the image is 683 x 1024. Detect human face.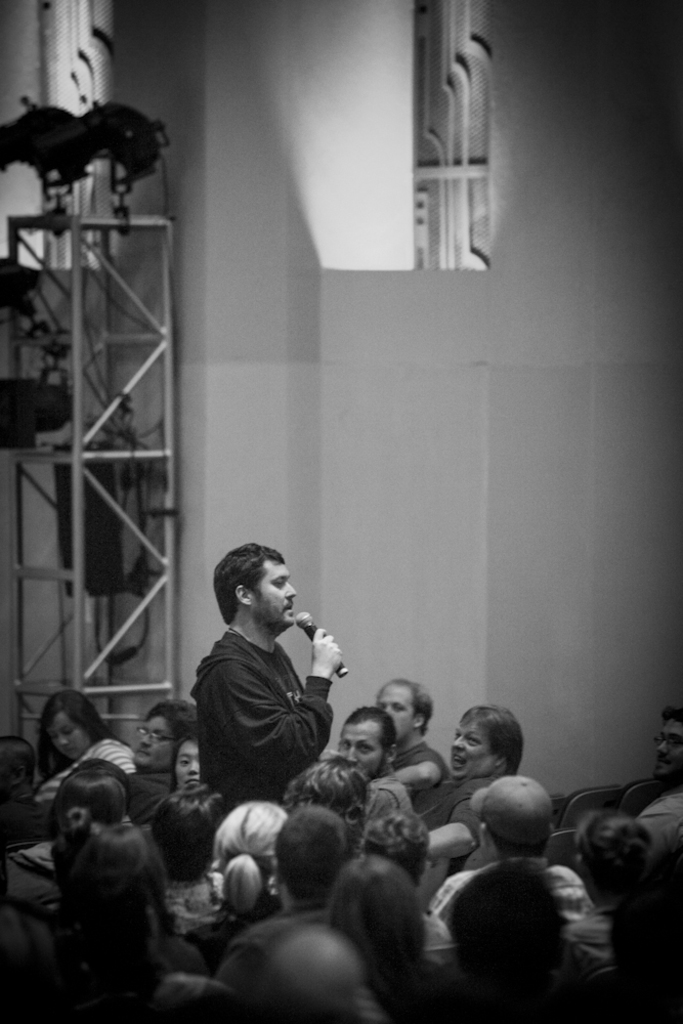
Detection: x1=174 y1=746 x2=208 y2=787.
